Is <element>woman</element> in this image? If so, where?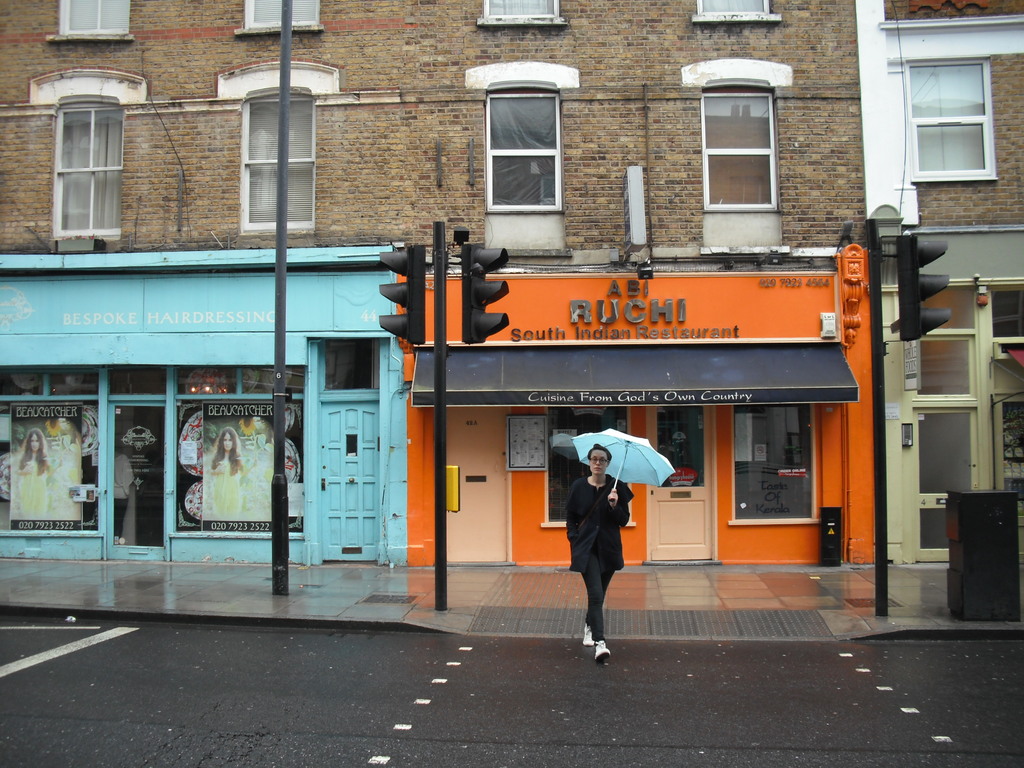
Yes, at 207/427/255/521.
